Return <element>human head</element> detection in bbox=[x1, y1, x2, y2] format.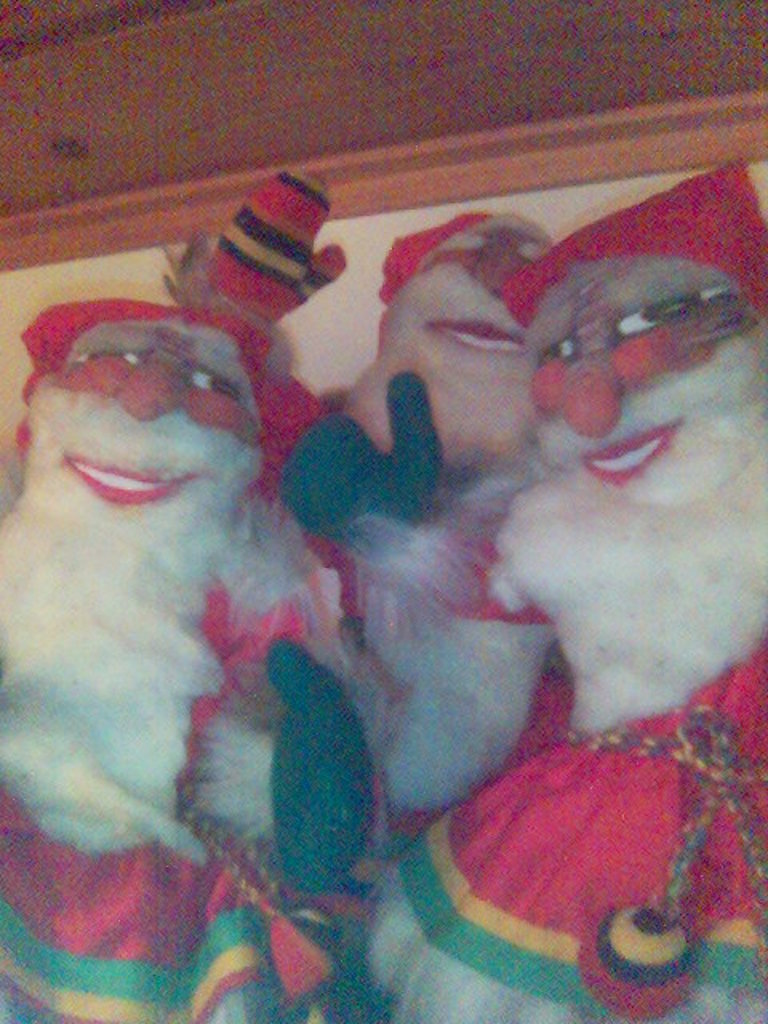
bbox=[373, 205, 552, 414].
